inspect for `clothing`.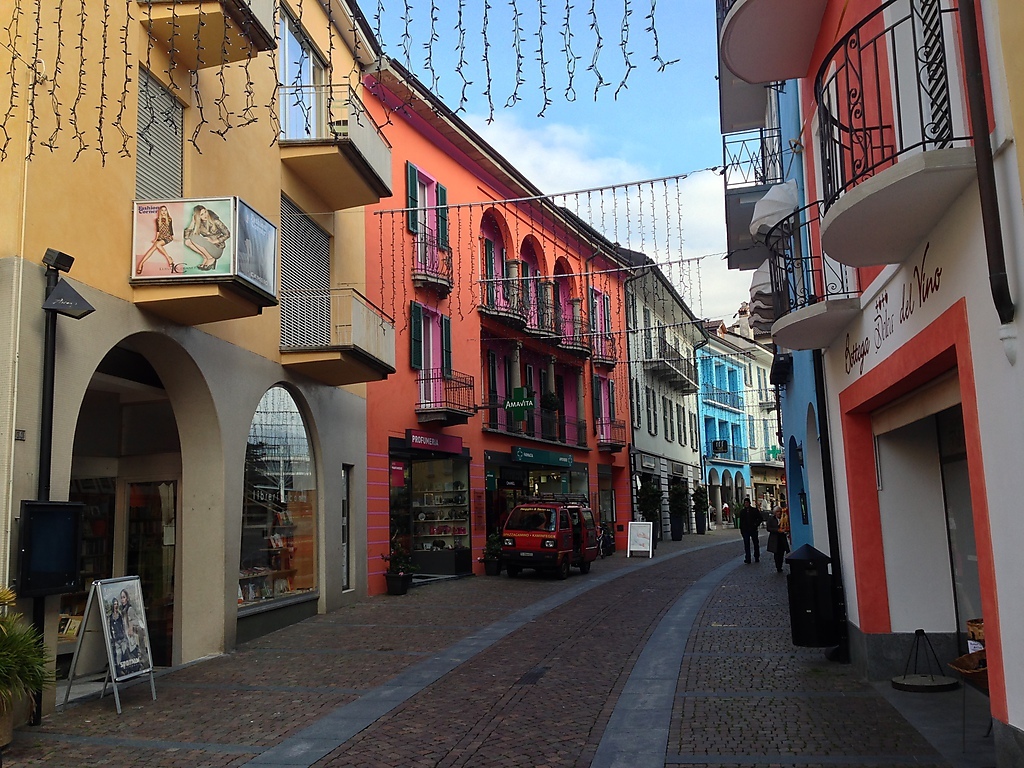
Inspection: [x1=737, y1=505, x2=768, y2=559].
